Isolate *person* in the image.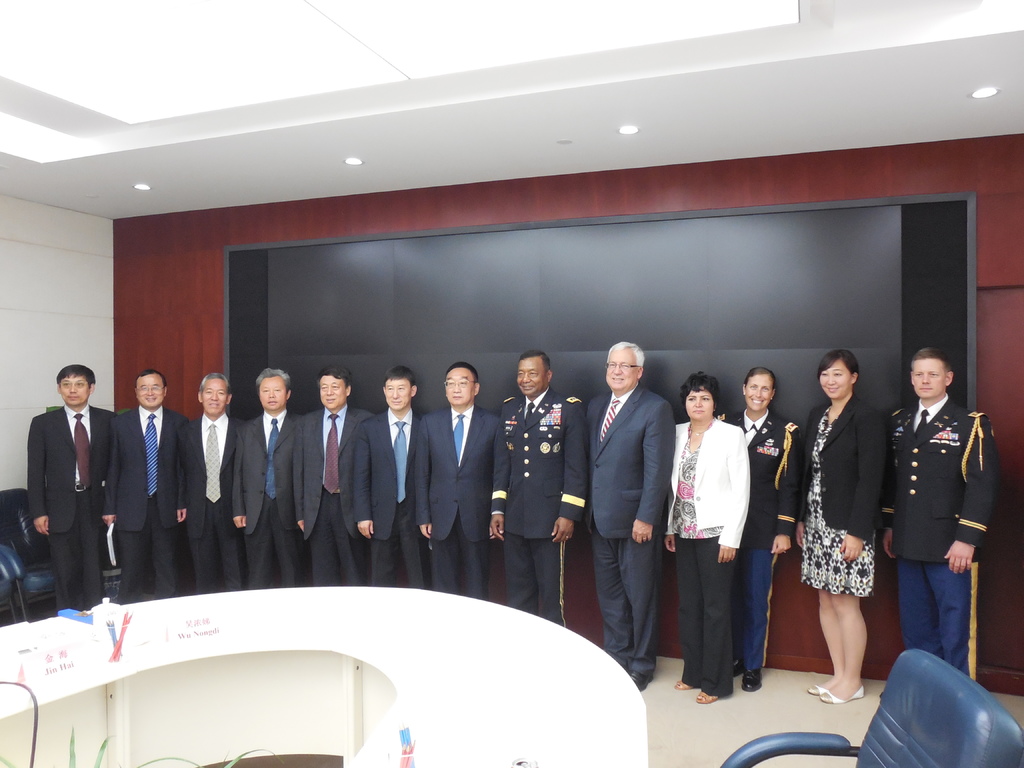
Isolated region: [231, 372, 302, 593].
